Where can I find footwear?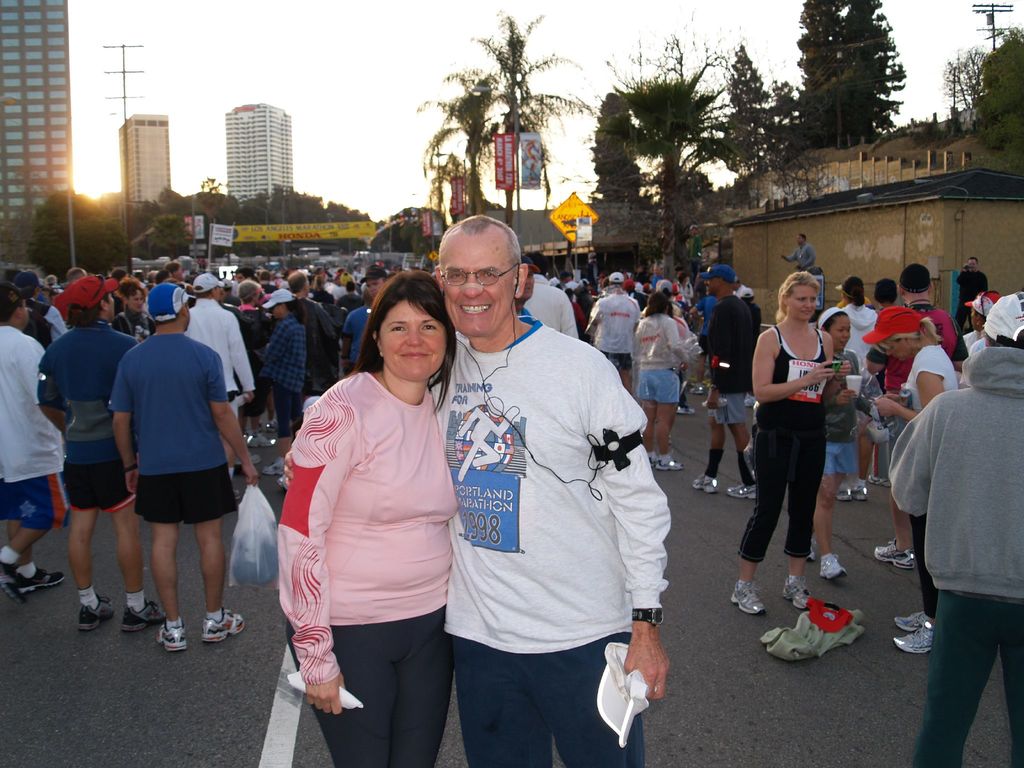
You can find it at rect(873, 544, 913, 564).
